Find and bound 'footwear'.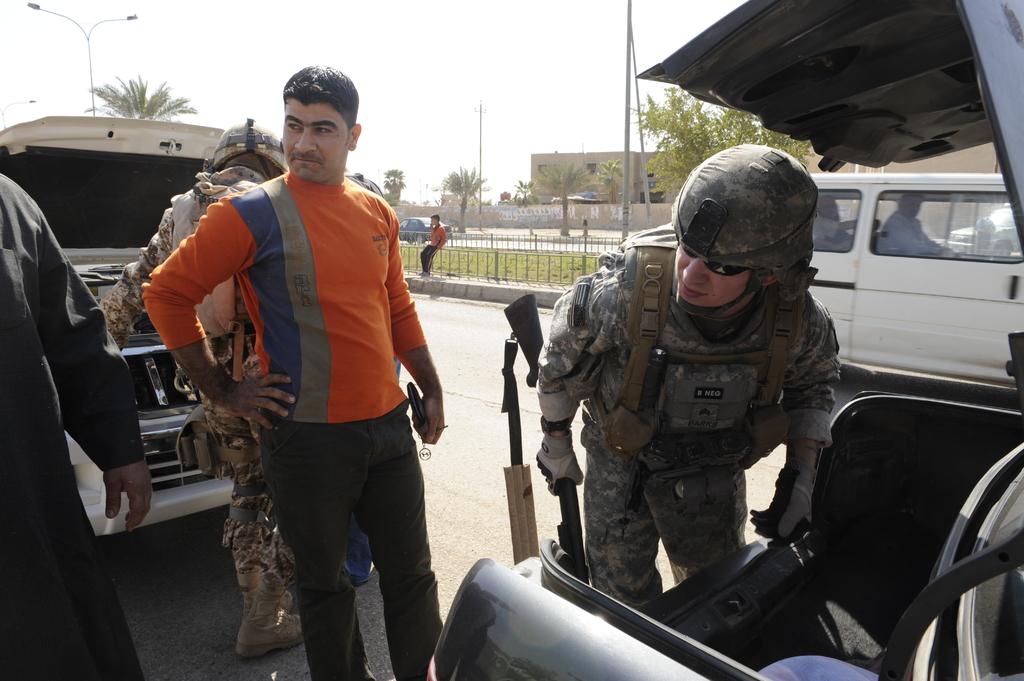
Bound: Rect(225, 555, 291, 672).
